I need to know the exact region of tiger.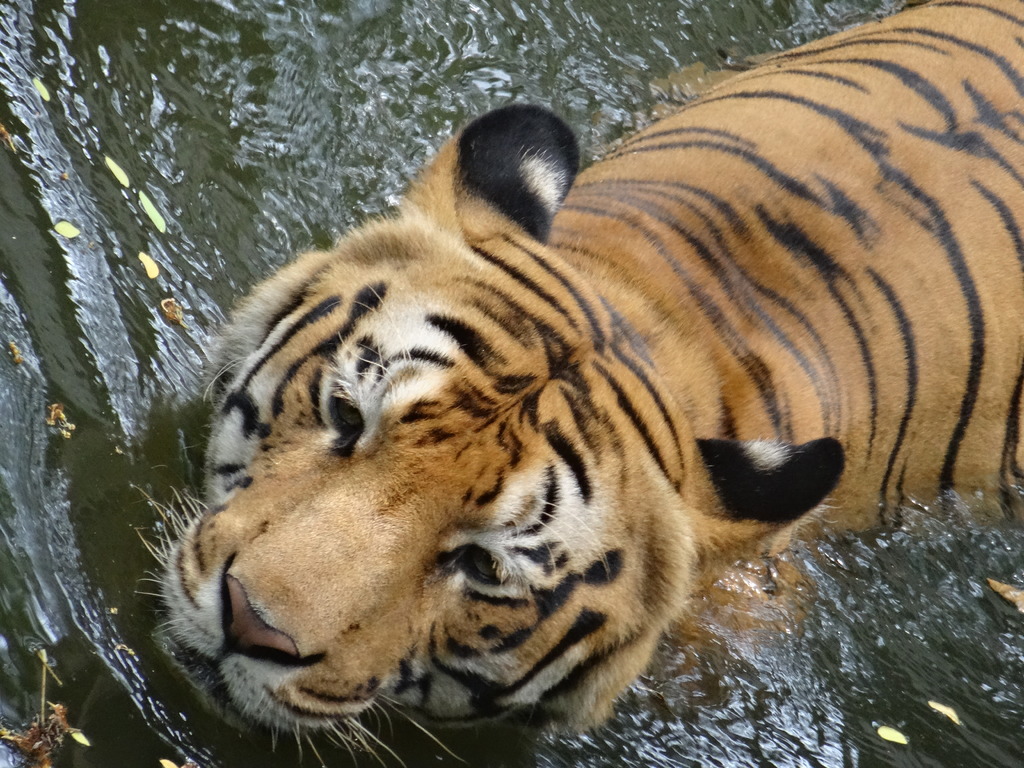
Region: <region>131, 0, 1023, 767</region>.
